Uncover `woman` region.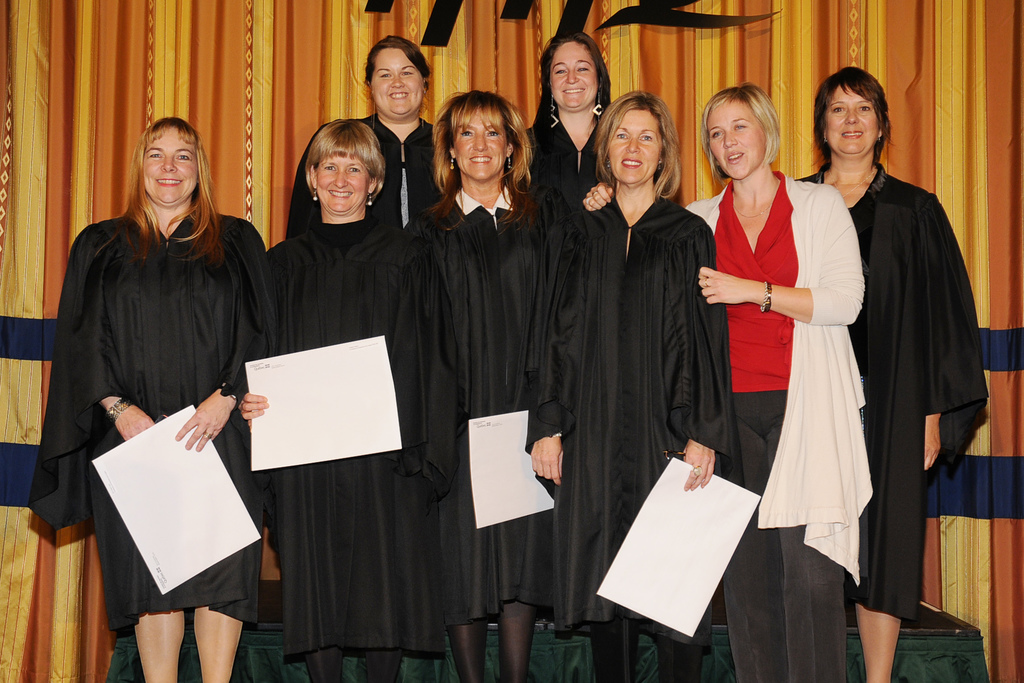
Uncovered: <region>285, 31, 450, 231</region>.
